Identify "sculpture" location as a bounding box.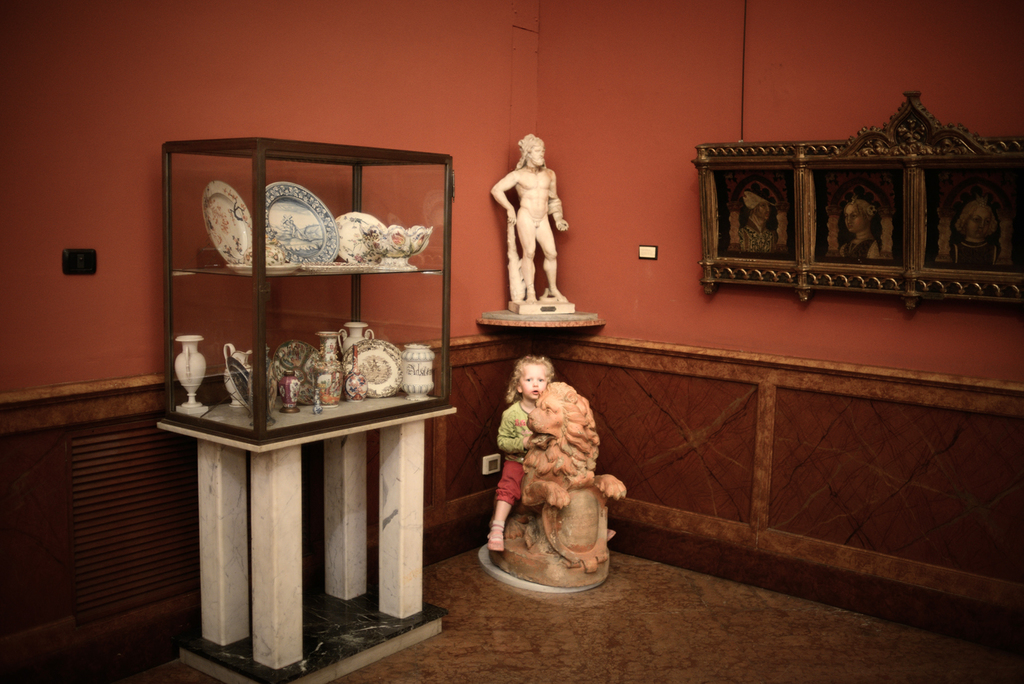
select_region(488, 131, 587, 304).
